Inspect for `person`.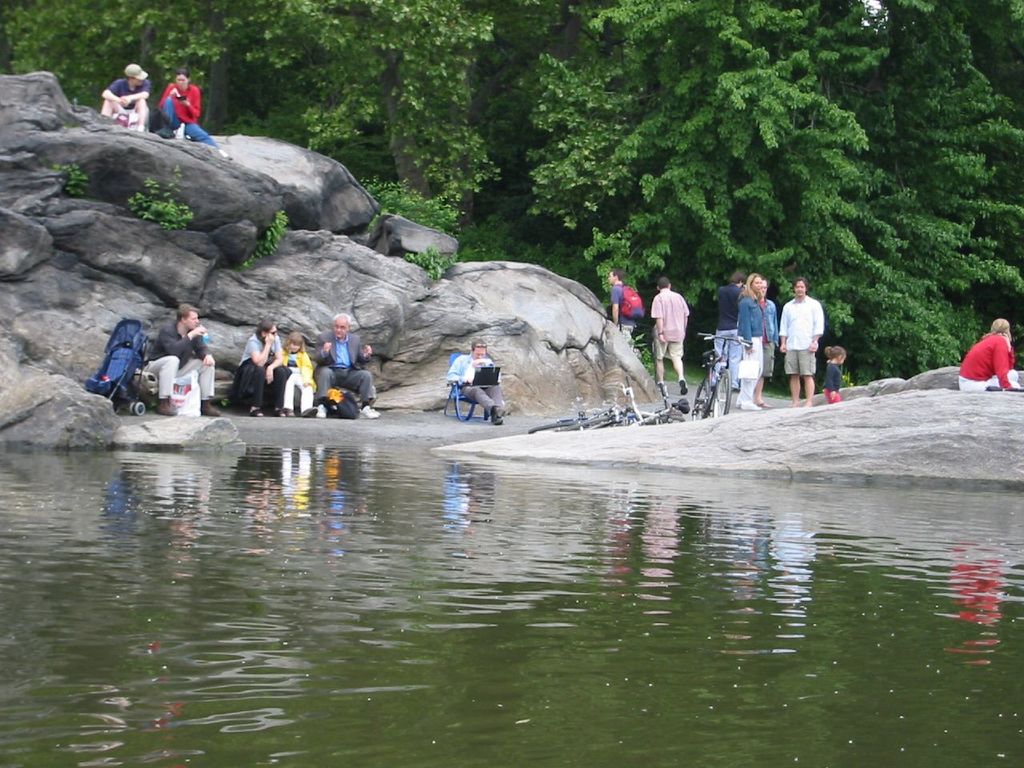
Inspection: <box>314,312,378,414</box>.
